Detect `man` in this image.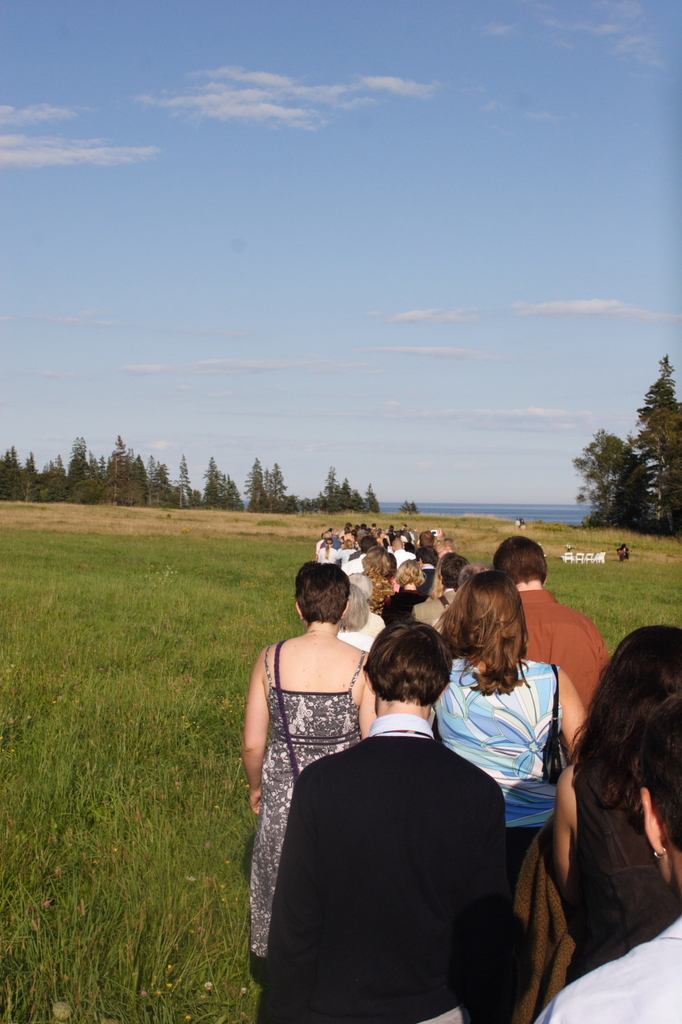
Detection: Rect(542, 688, 681, 1023).
